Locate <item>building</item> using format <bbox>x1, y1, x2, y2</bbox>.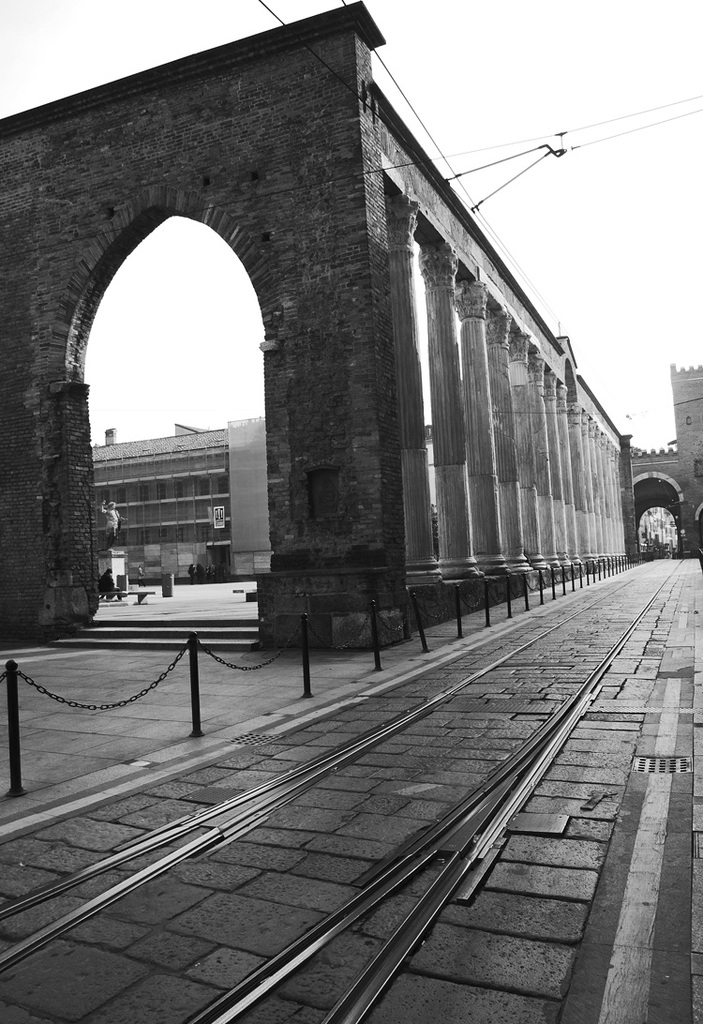
<bbox>89, 414, 285, 586</bbox>.
